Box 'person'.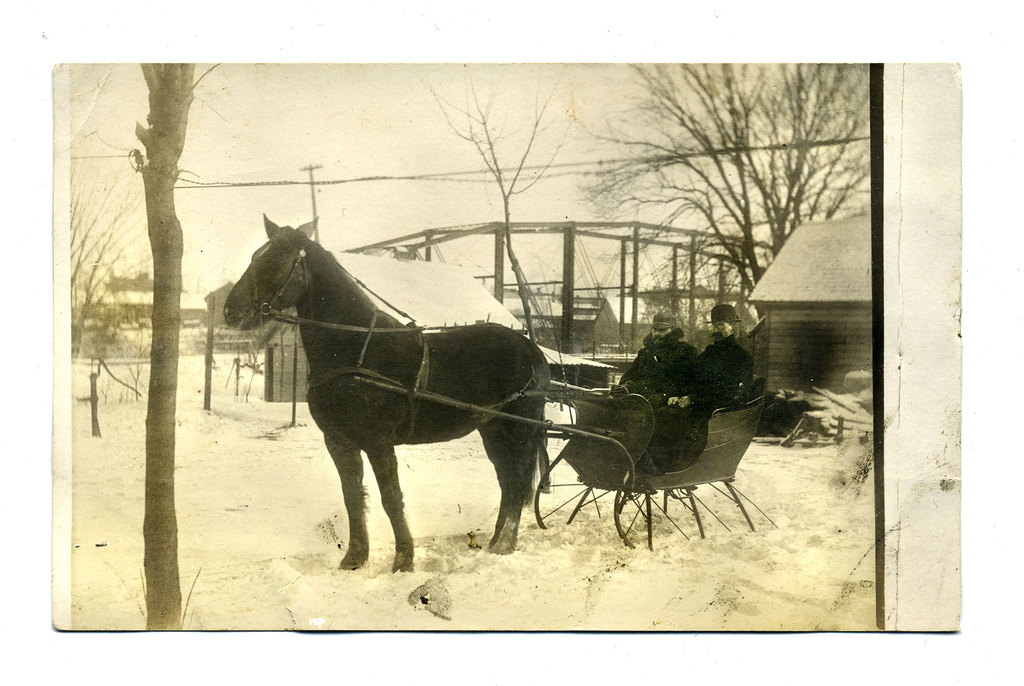
<box>614,314,698,432</box>.
